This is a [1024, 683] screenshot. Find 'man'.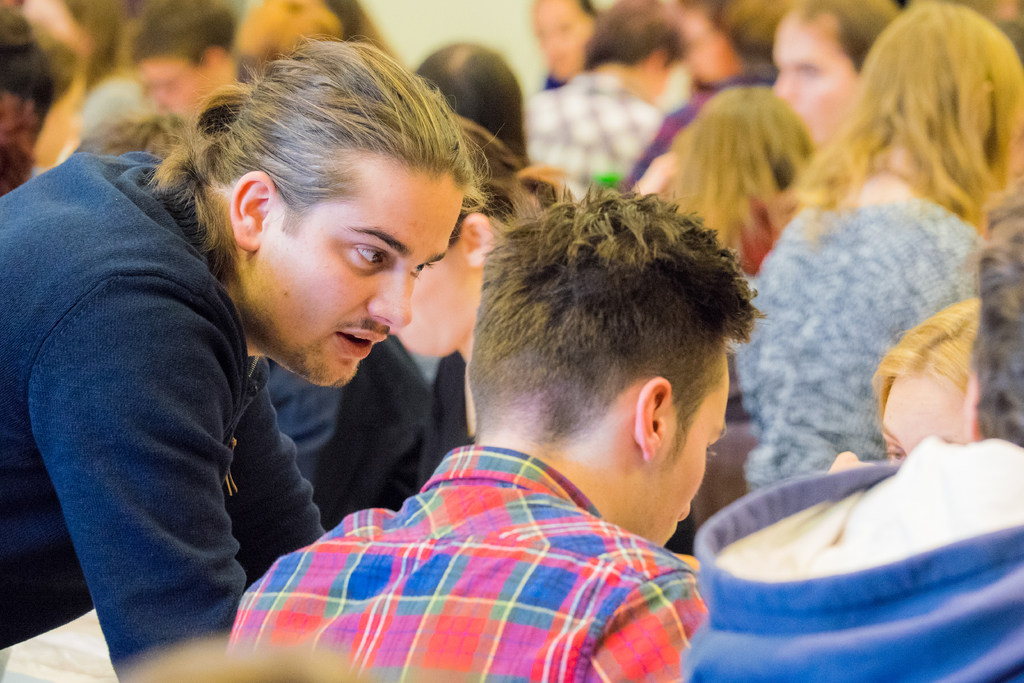
Bounding box: region(226, 185, 768, 682).
